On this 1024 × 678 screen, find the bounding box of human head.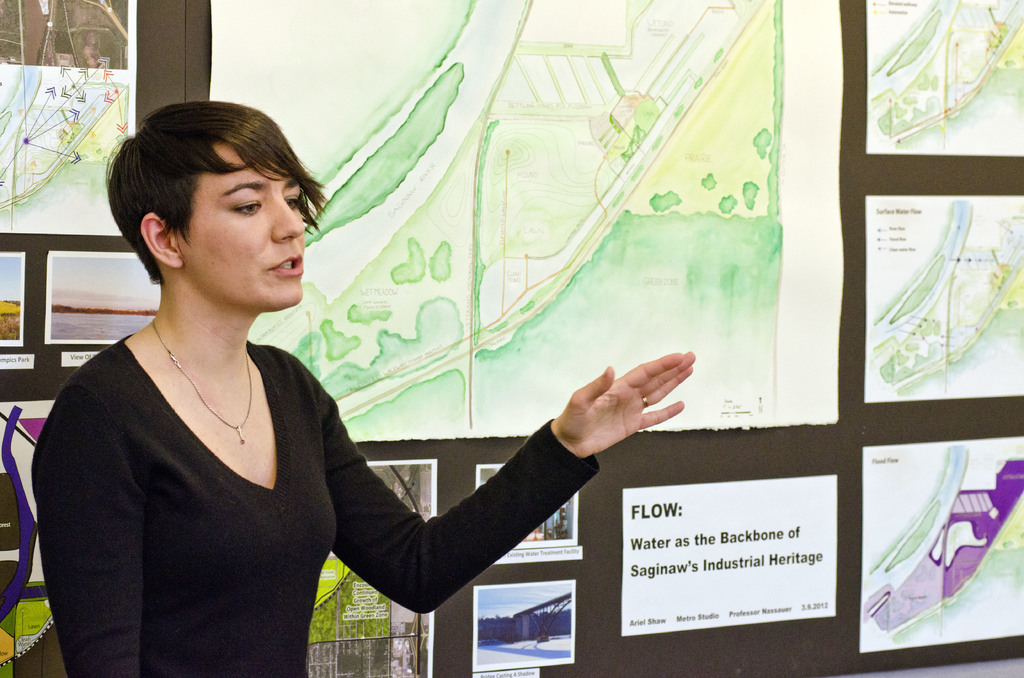
Bounding box: [109, 102, 304, 314].
